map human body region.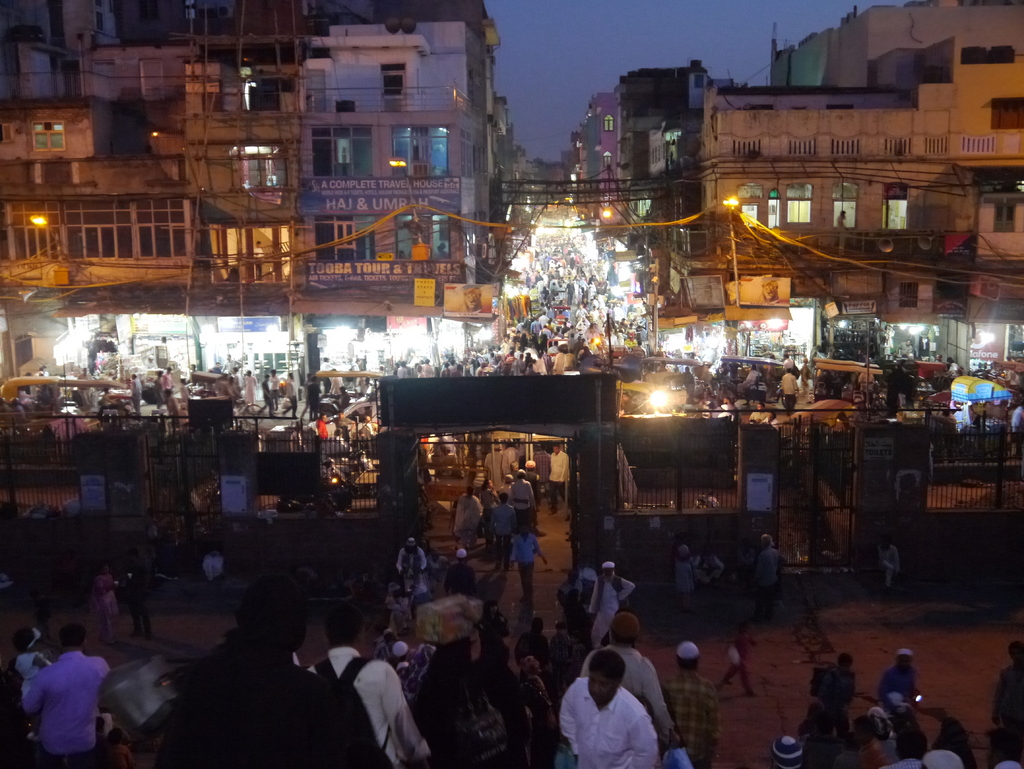
Mapped to 813, 651, 858, 739.
